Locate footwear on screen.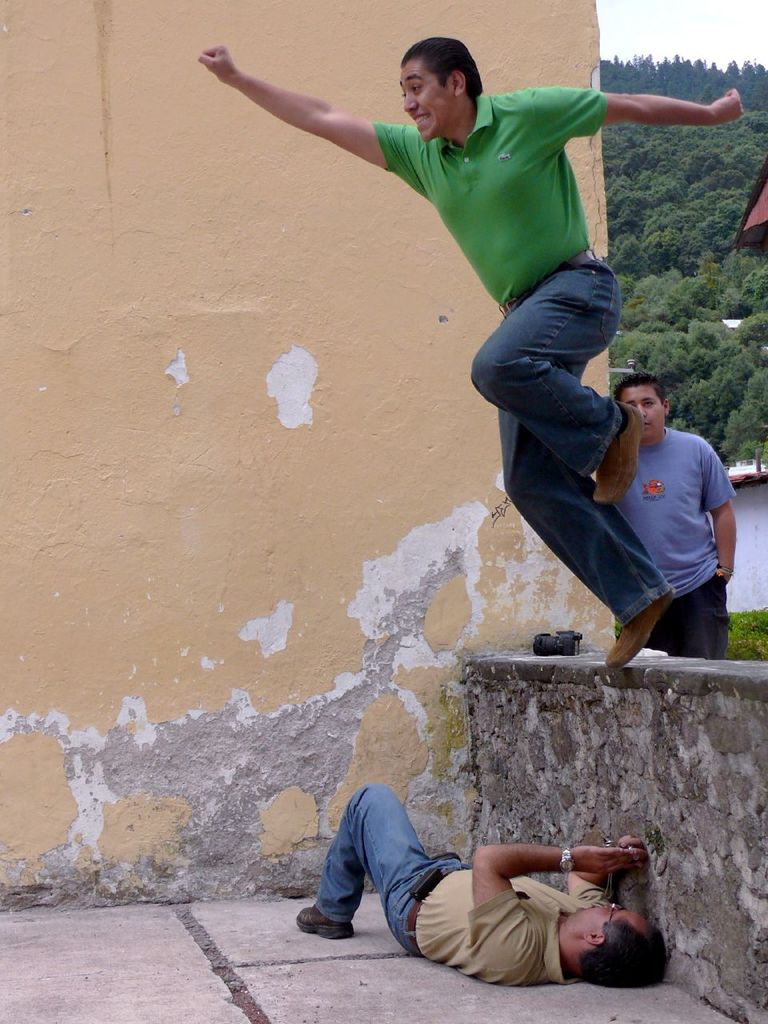
On screen at [292,902,356,937].
